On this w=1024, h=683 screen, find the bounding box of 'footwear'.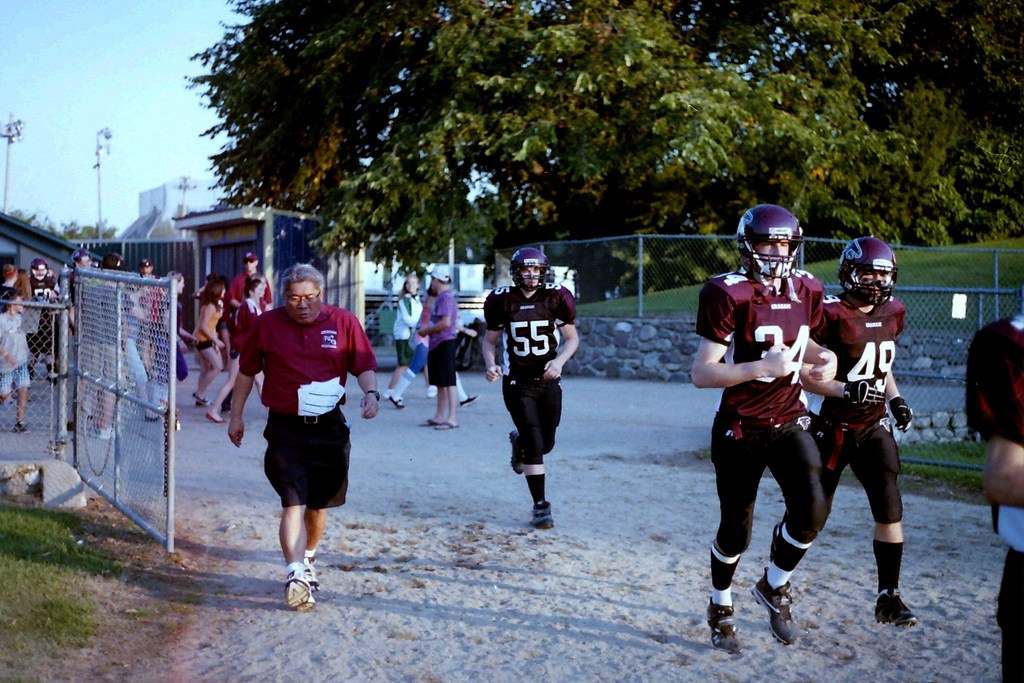
Bounding box: 704 599 740 658.
